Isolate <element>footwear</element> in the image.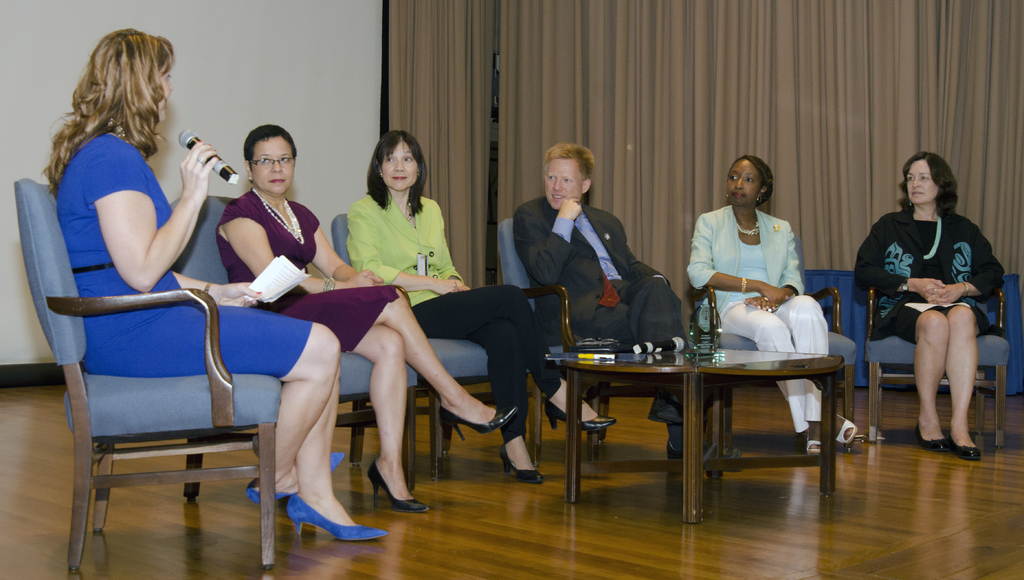
Isolated region: 277/481/362/550.
